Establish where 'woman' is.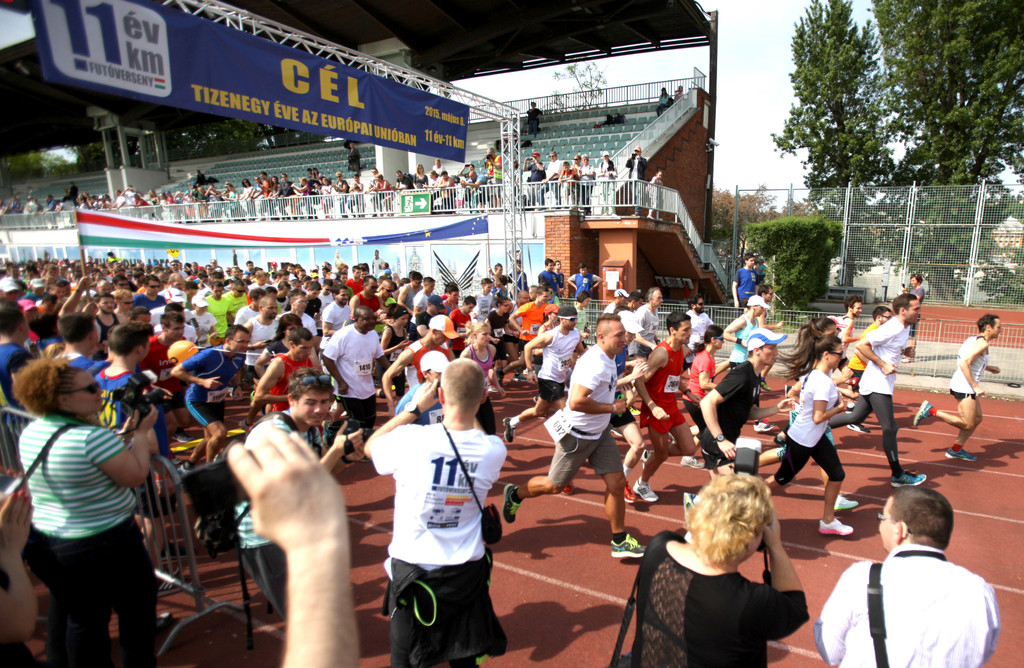
Established at 367,305,419,395.
